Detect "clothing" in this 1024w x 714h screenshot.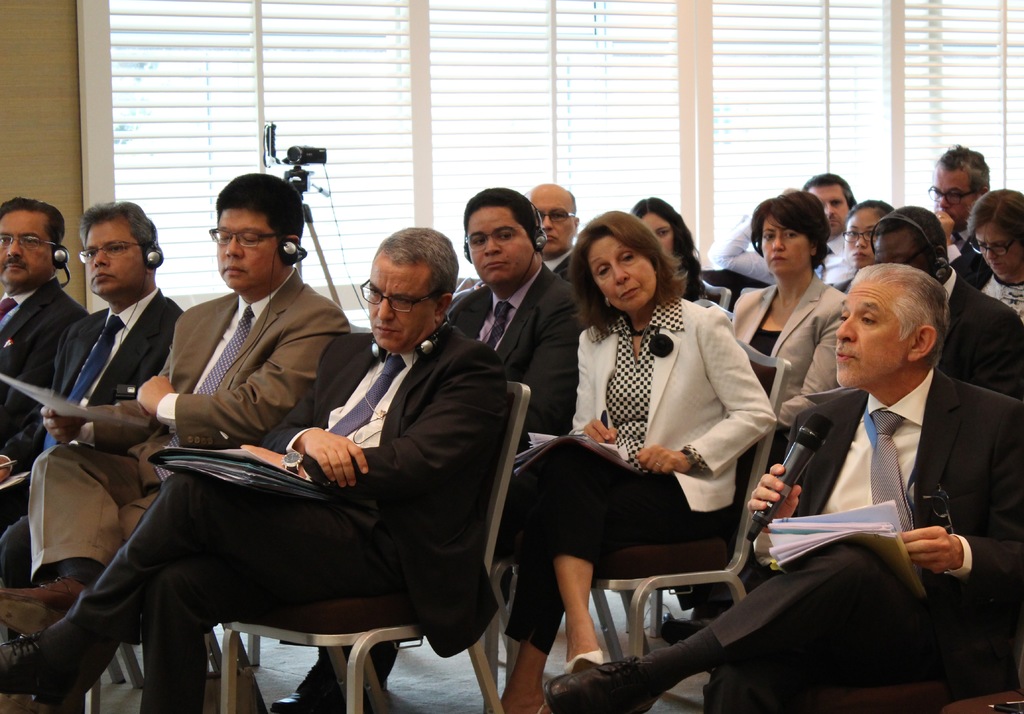
Detection: (727, 274, 856, 434).
